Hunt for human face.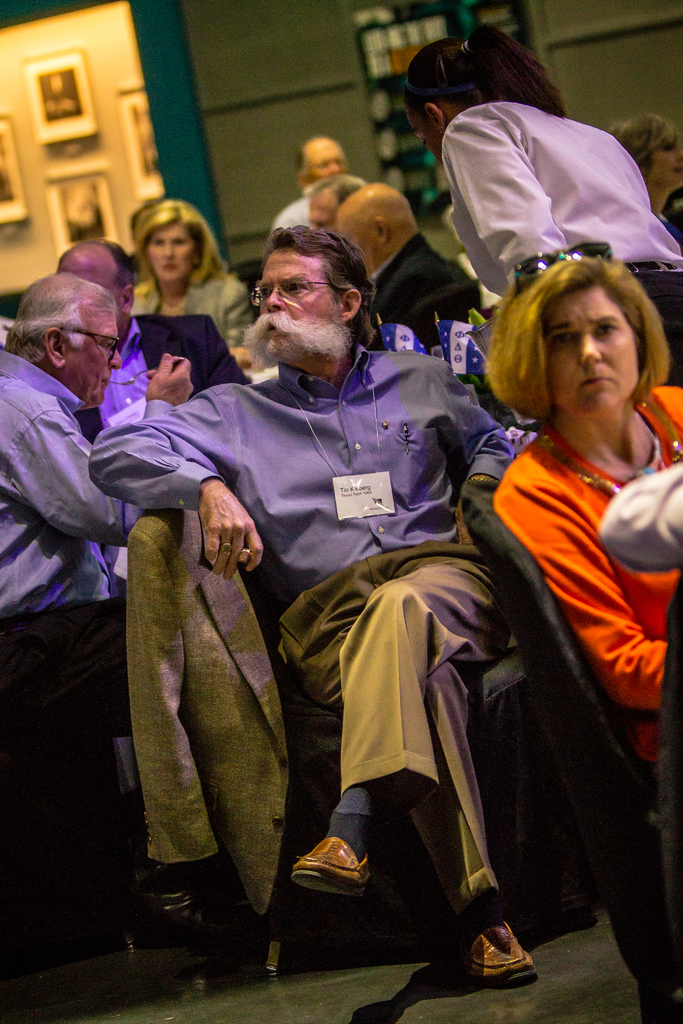
Hunted down at [648,134,682,185].
